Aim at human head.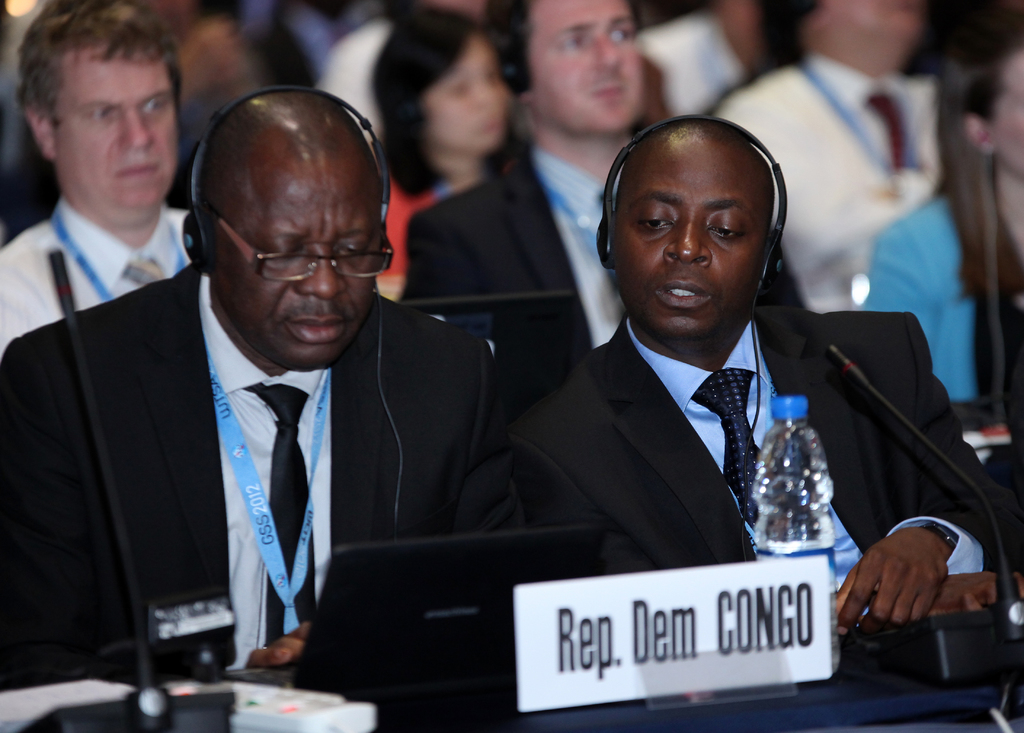
Aimed at box=[188, 88, 383, 367].
